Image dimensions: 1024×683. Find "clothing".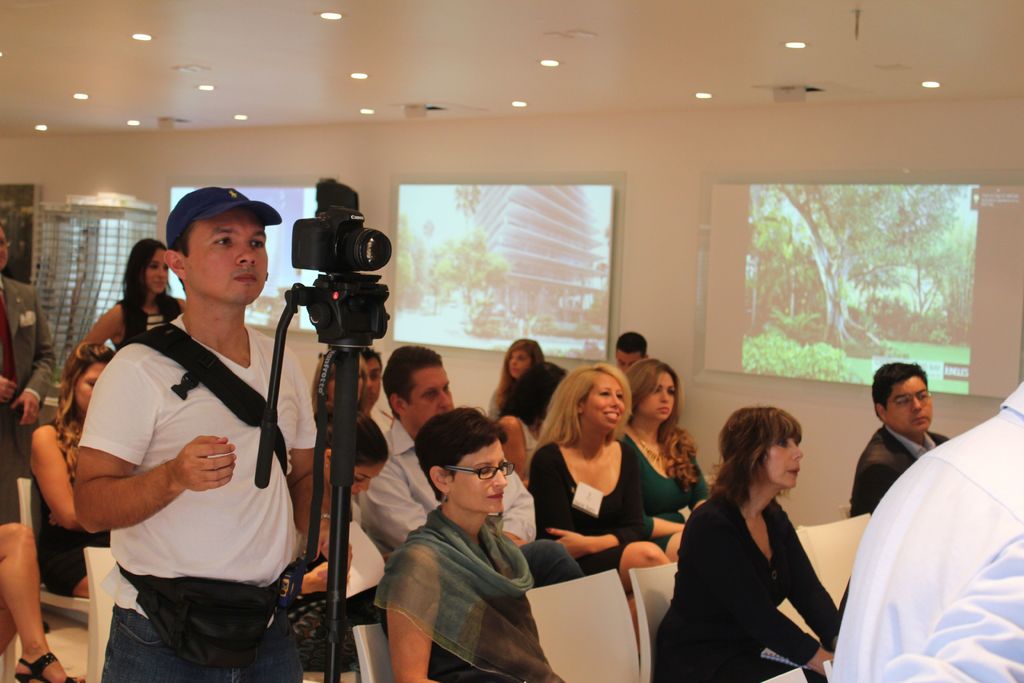
518,535,585,586.
